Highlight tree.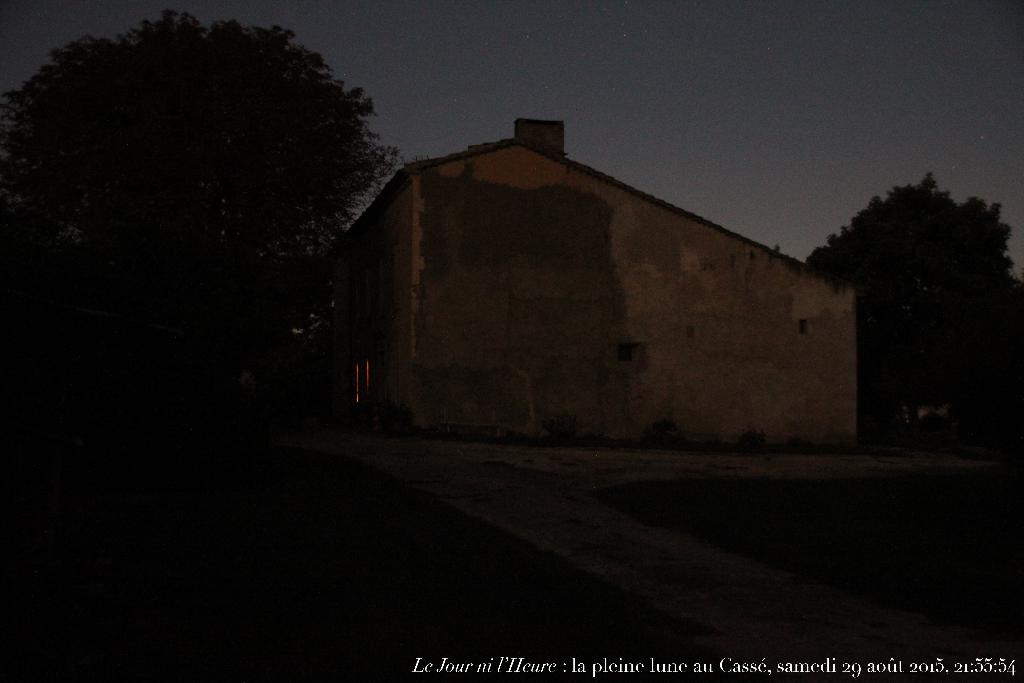
Highlighted region: {"left": 0, "top": 0, "right": 408, "bottom": 423}.
